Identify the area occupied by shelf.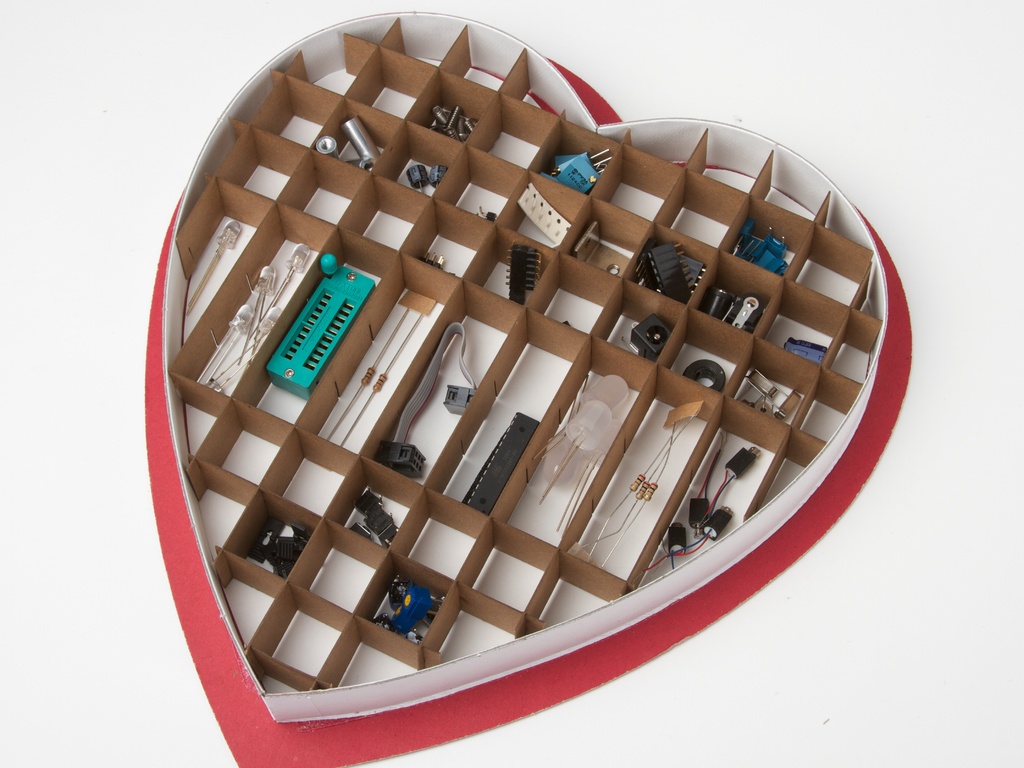
Area: <region>758, 279, 853, 369</region>.
